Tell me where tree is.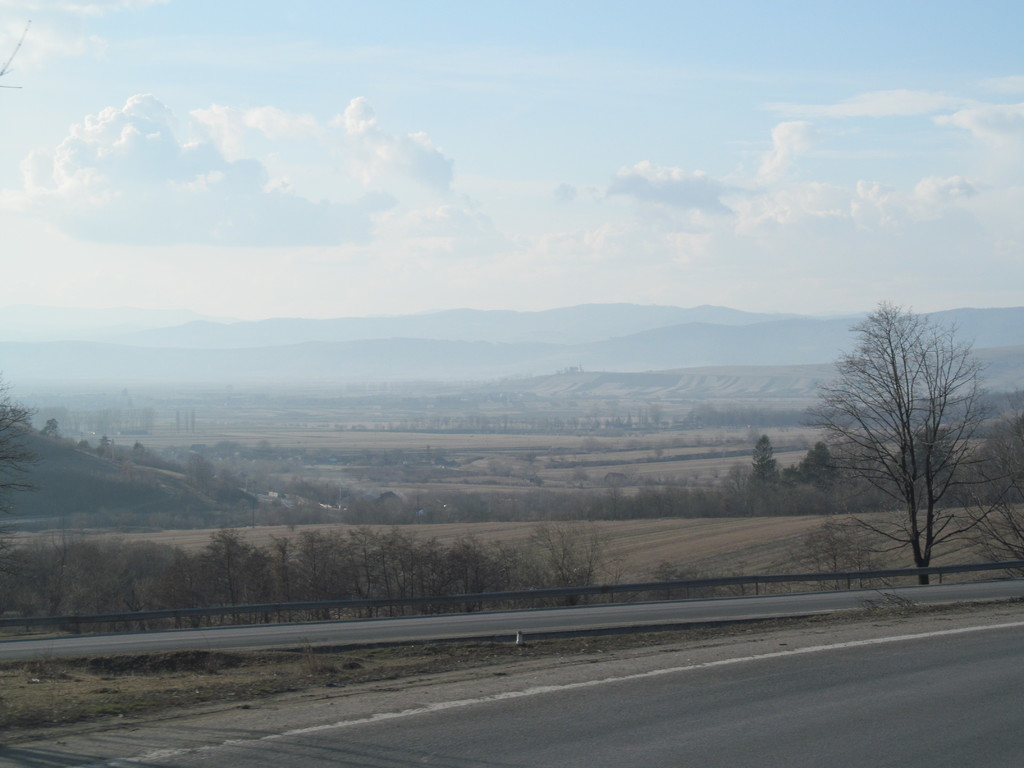
tree is at box(214, 460, 239, 502).
